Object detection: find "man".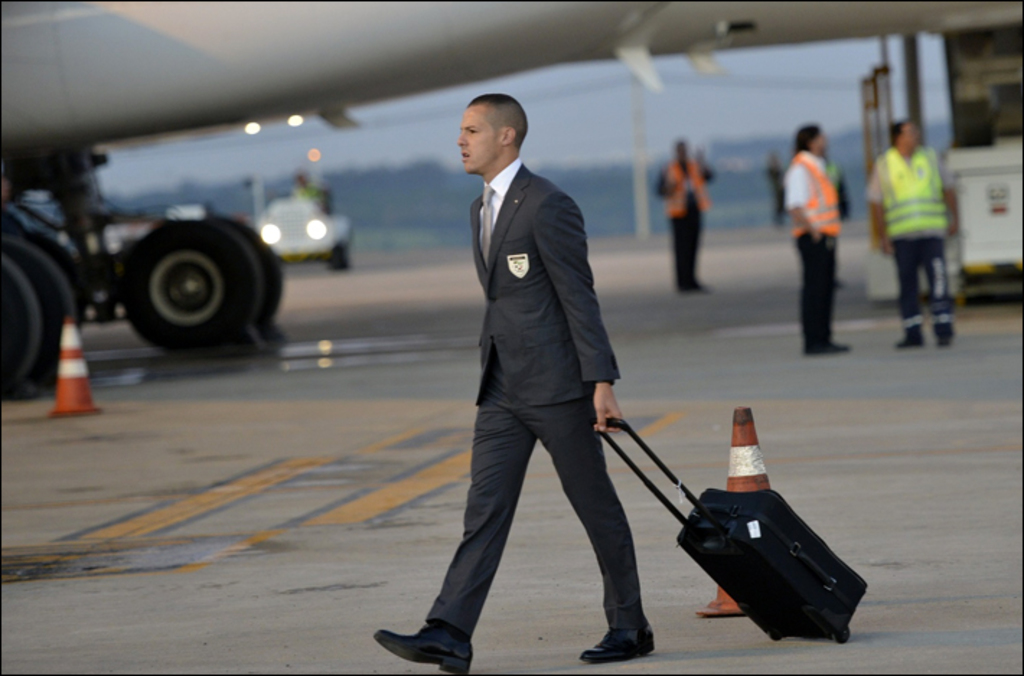
<region>404, 56, 656, 675</region>.
